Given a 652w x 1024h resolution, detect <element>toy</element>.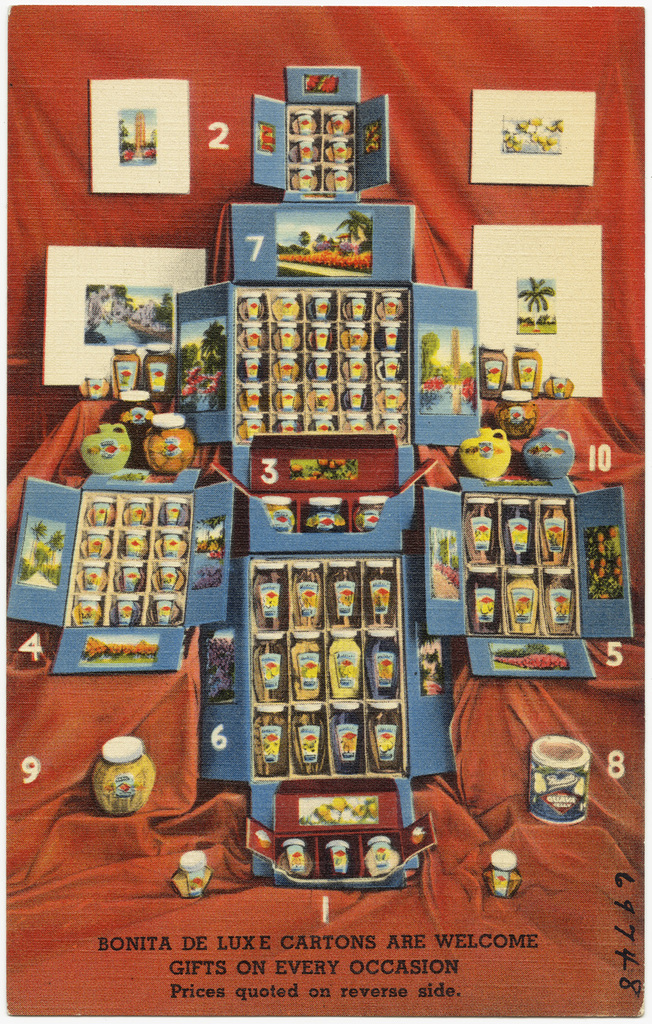
locate(474, 351, 514, 403).
